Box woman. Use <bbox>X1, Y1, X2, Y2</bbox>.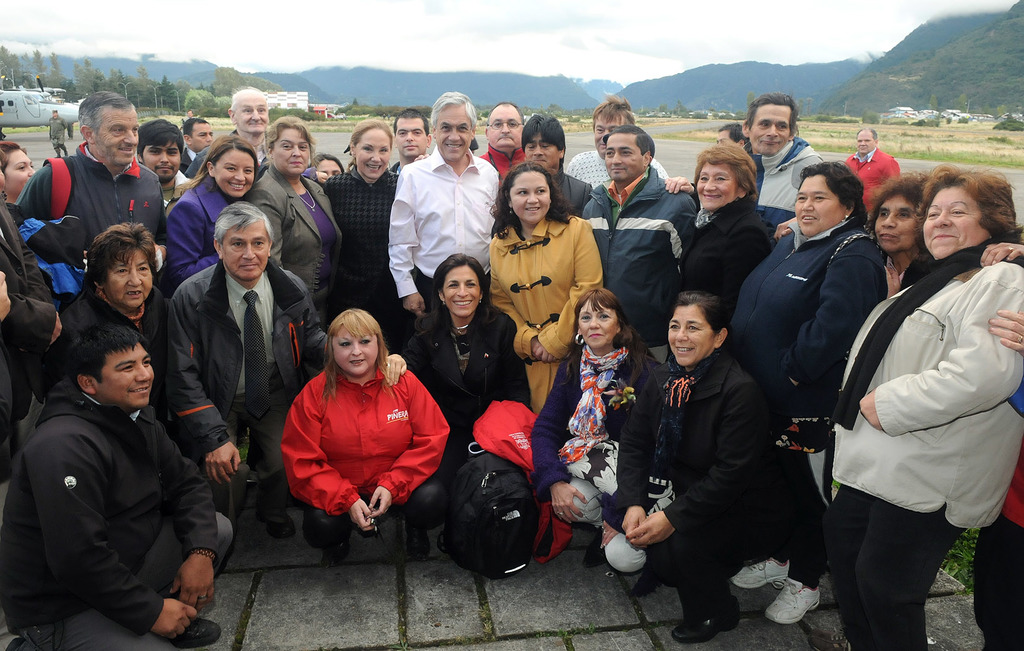
<bbox>320, 113, 431, 351</bbox>.
